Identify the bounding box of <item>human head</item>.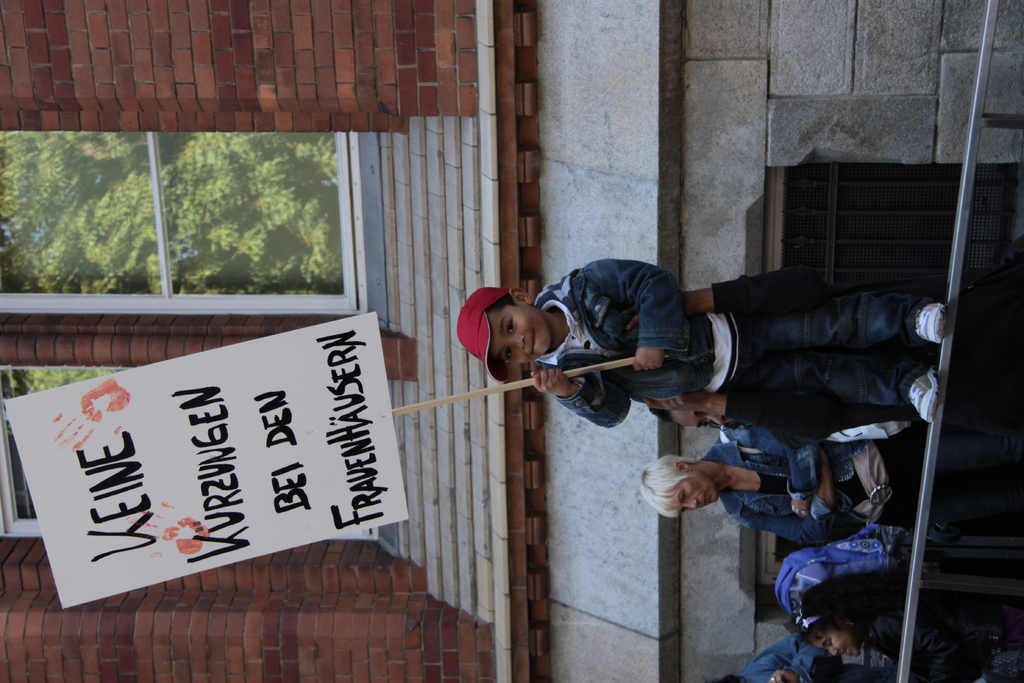
box(650, 406, 754, 436).
